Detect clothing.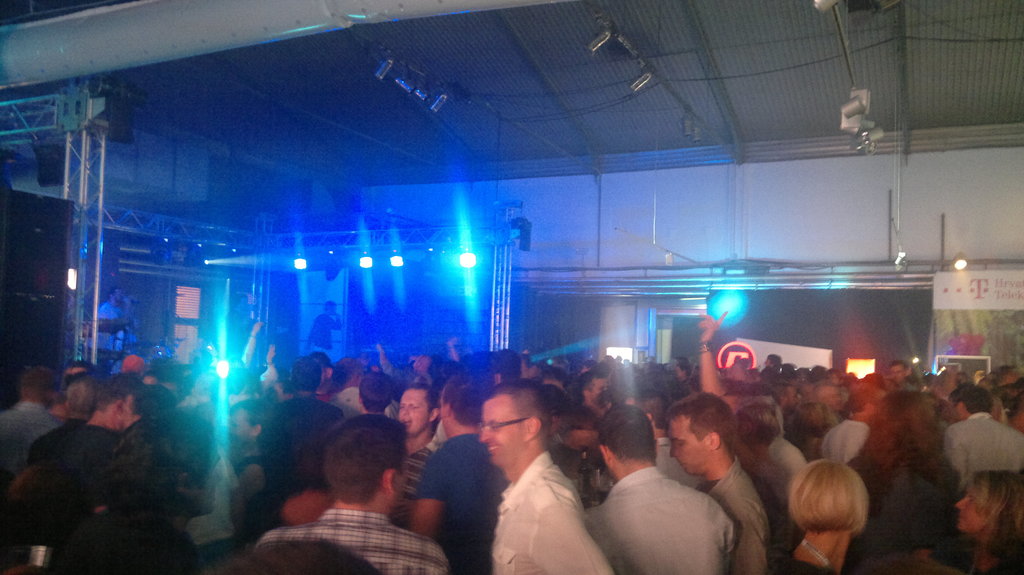
Detected at crop(337, 382, 371, 411).
